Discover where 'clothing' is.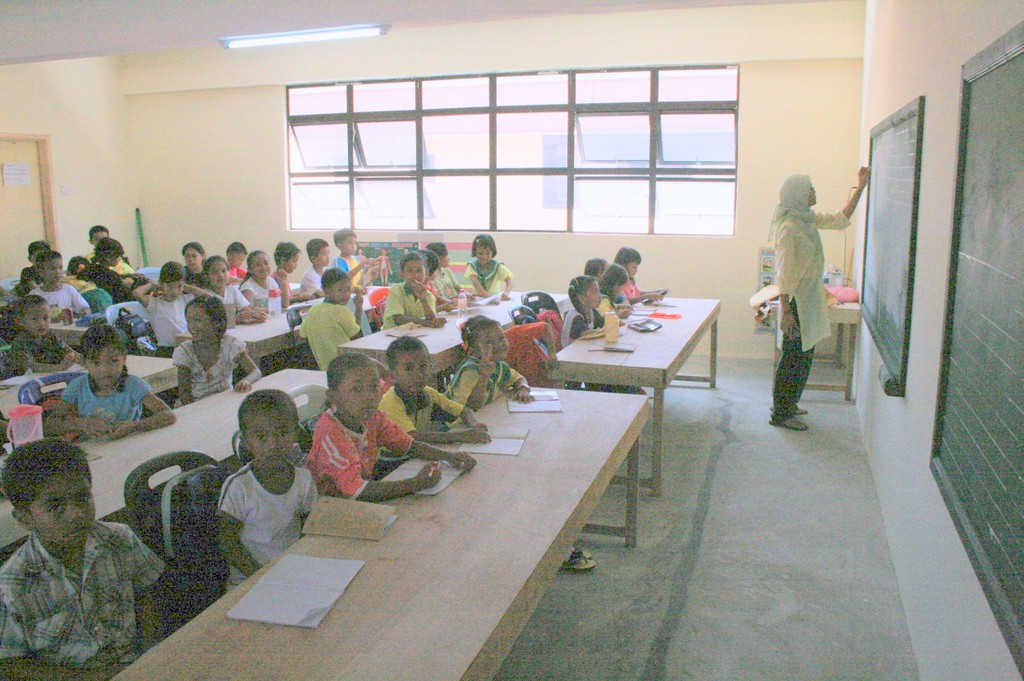
Discovered at 87 259 132 301.
